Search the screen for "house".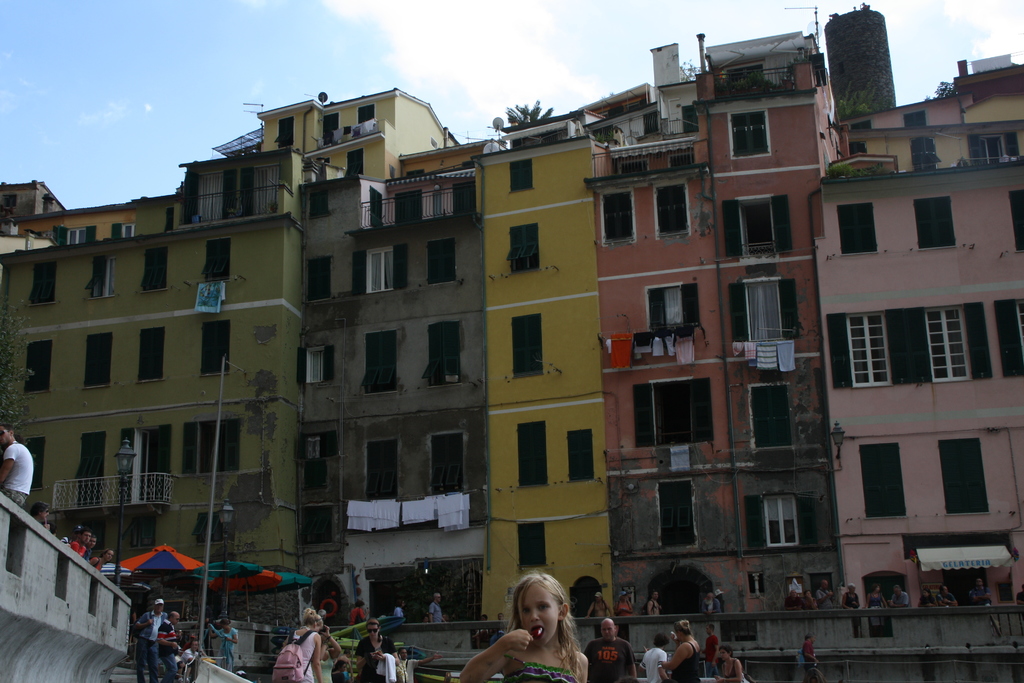
Found at [x1=292, y1=161, x2=486, y2=628].
